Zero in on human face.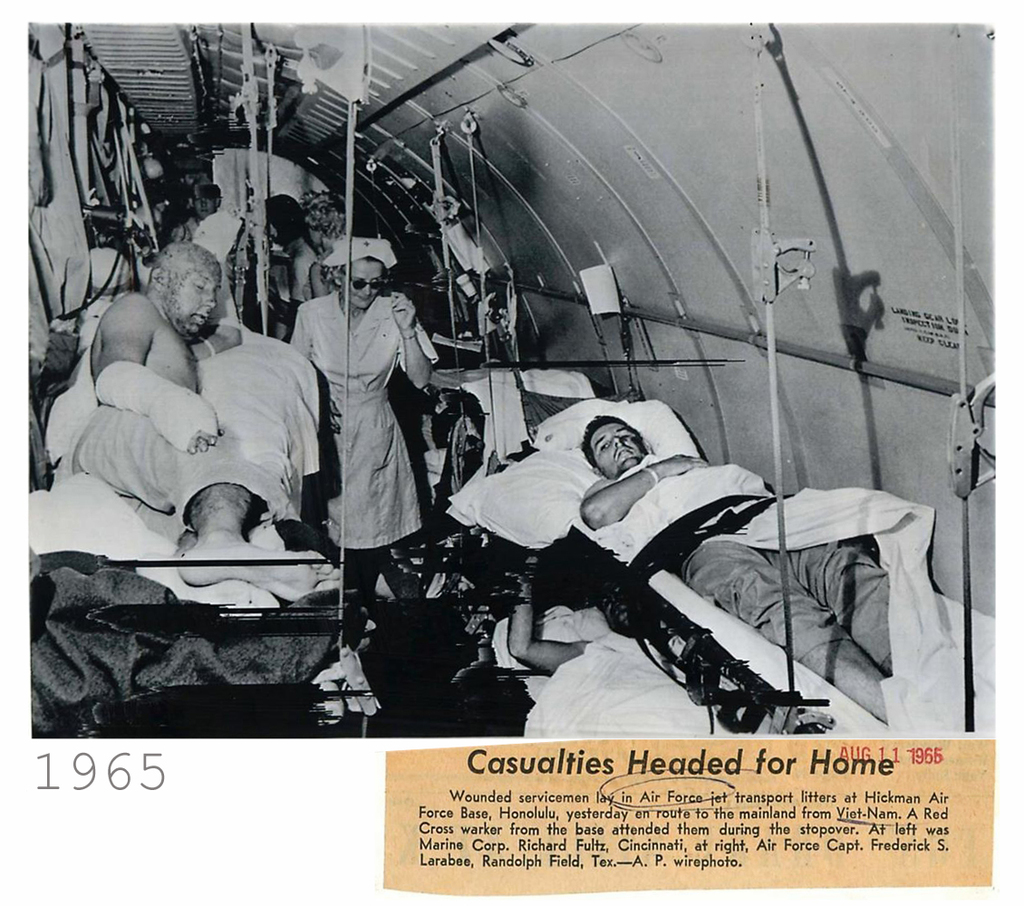
Zeroed in: BBox(168, 263, 219, 335).
